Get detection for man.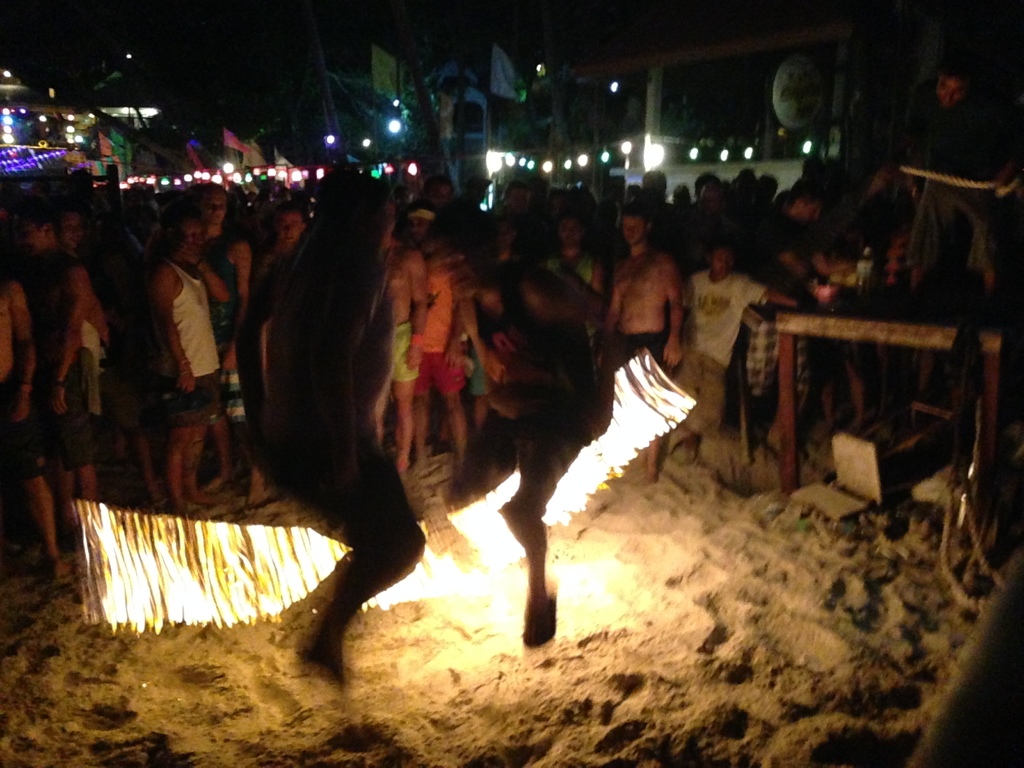
Detection: left=154, top=218, right=221, bottom=506.
